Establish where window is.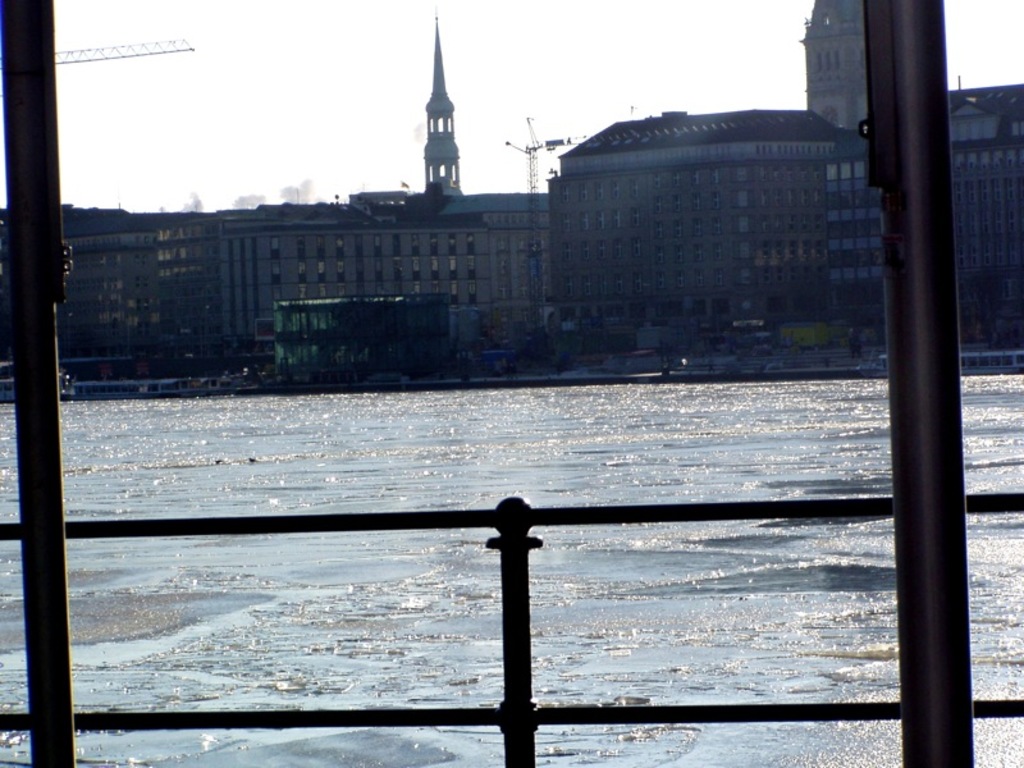
Established at pyautogui.locateOnScreen(300, 234, 308, 285).
